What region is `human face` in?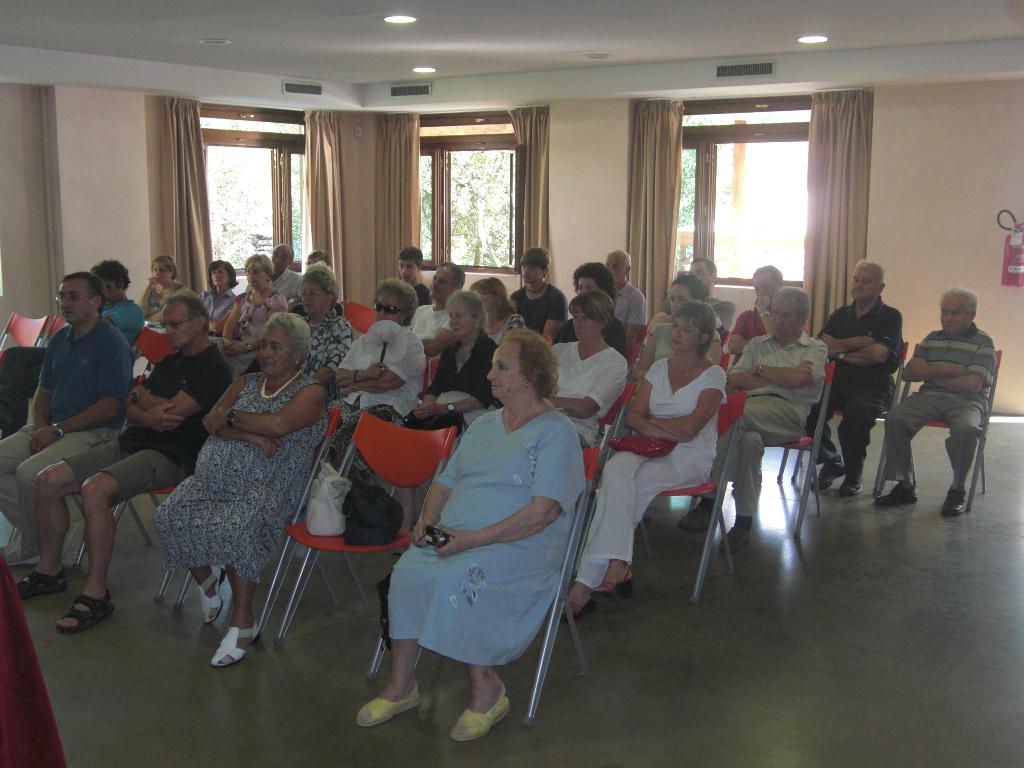
region(278, 256, 291, 271).
